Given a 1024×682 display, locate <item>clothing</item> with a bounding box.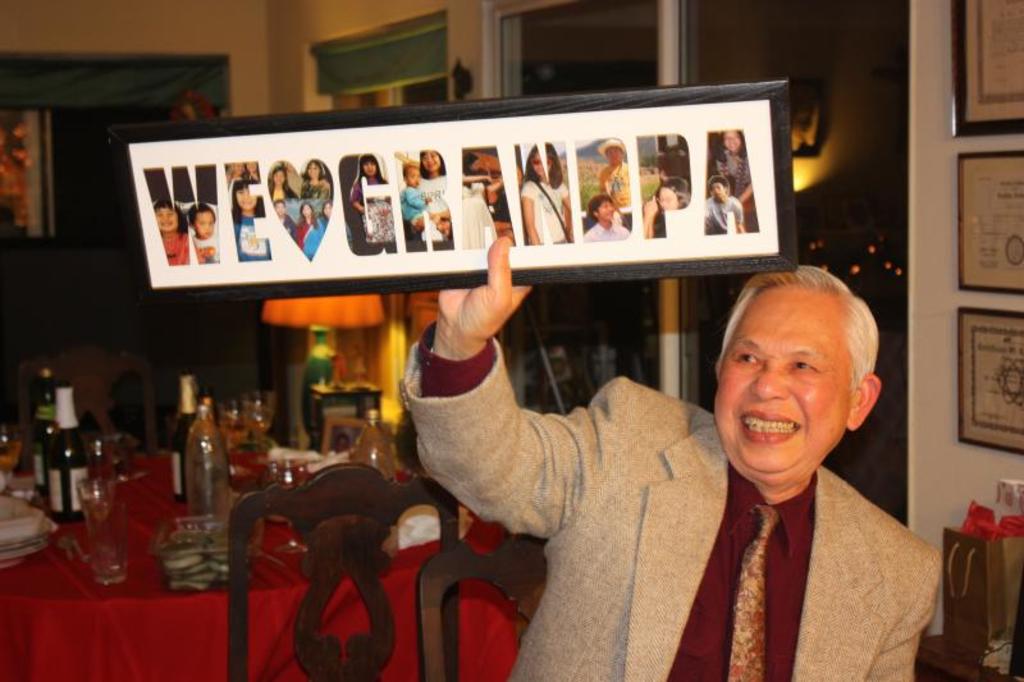
Located: (454,180,504,253).
